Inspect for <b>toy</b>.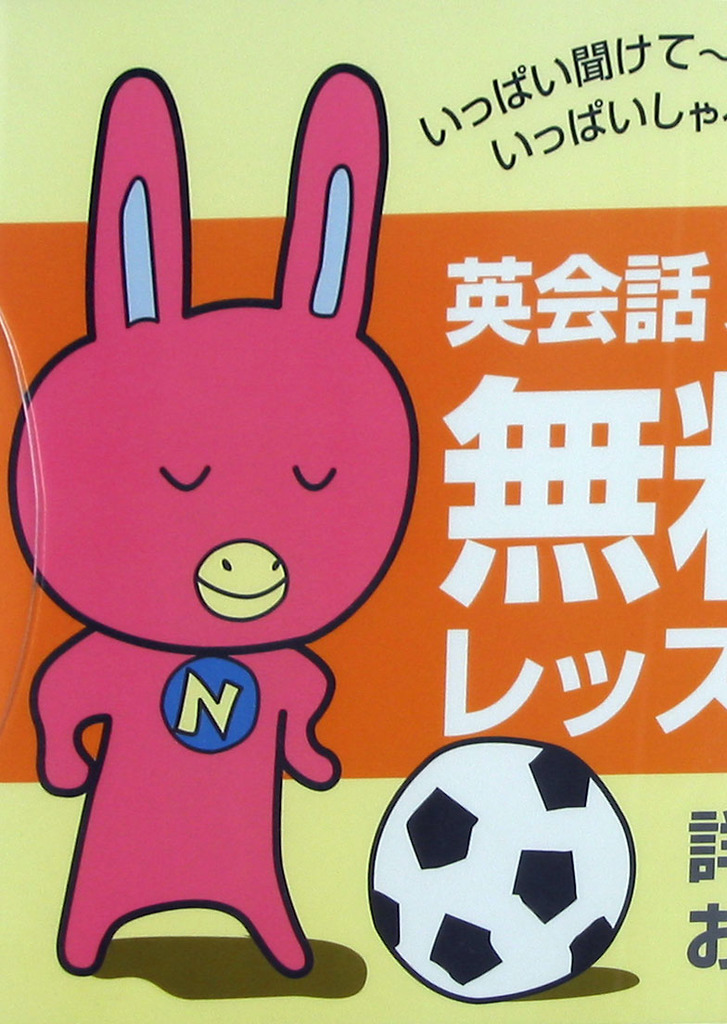
Inspection: pyautogui.locateOnScreen(364, 738, 636, 1002).
